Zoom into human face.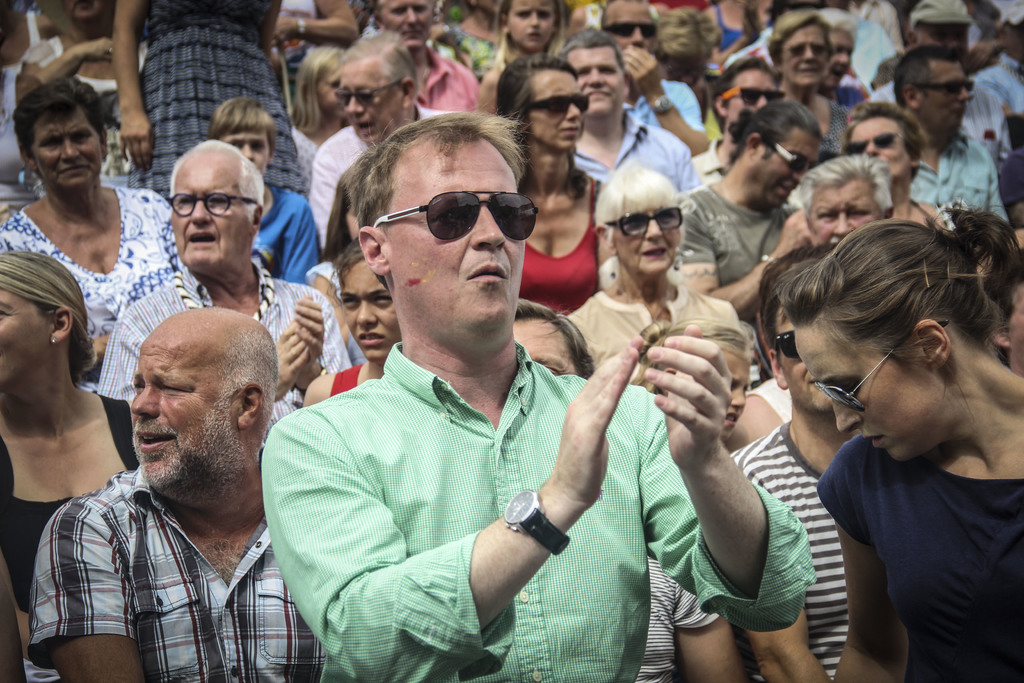
Zoom target: crop(567, 49, 613, 115).
